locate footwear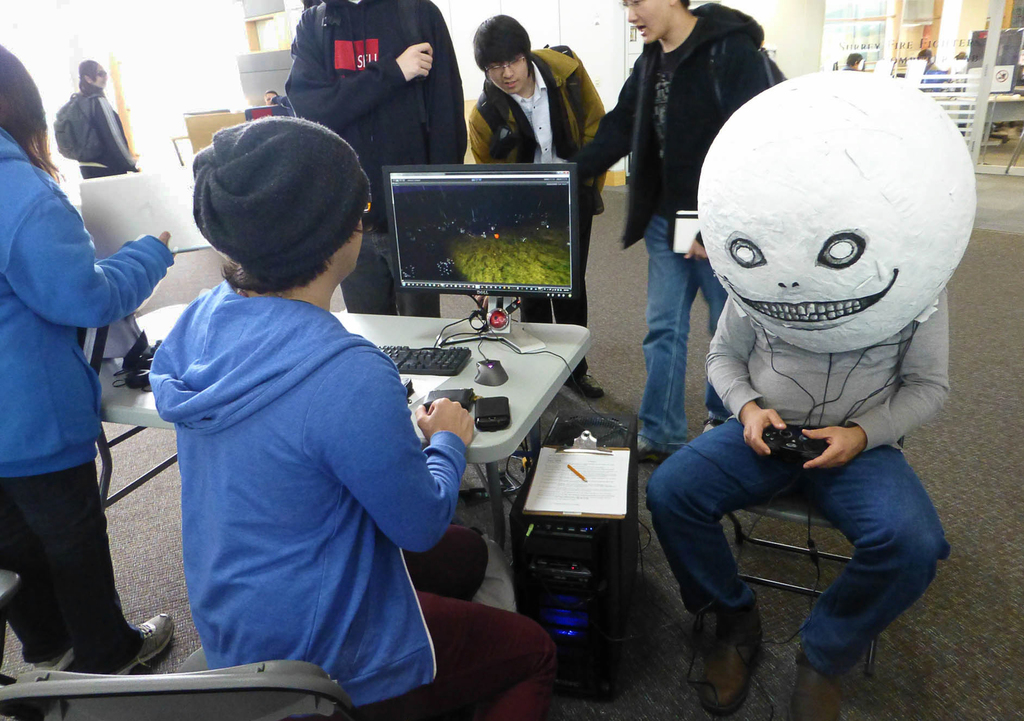
<box>34,647,77,676</box>
